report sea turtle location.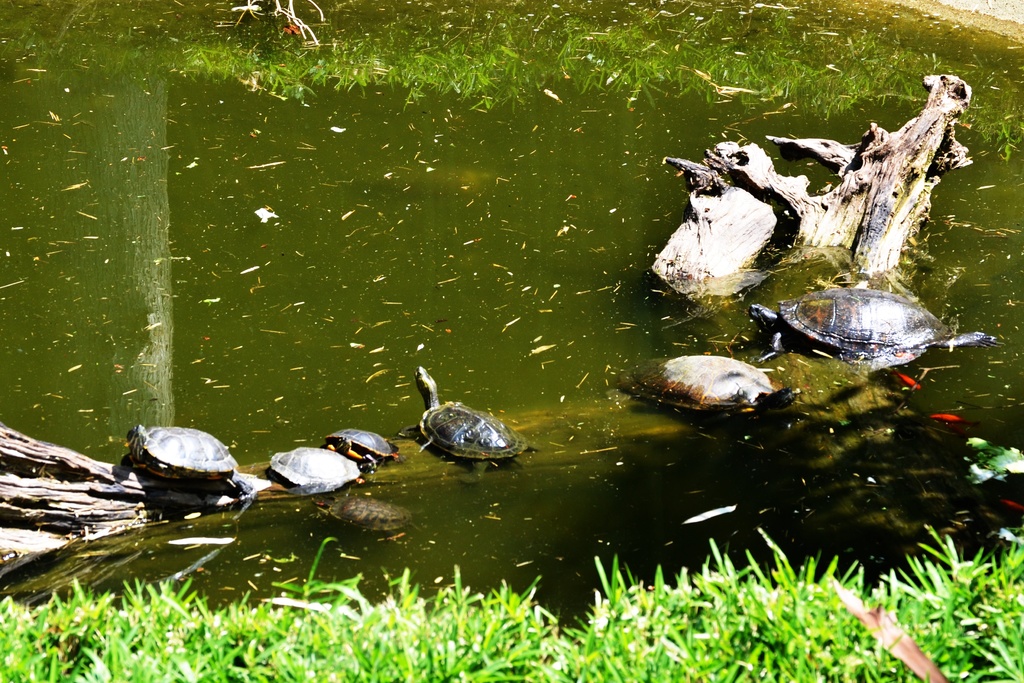
Report: box(403, 362, 538, 479).
